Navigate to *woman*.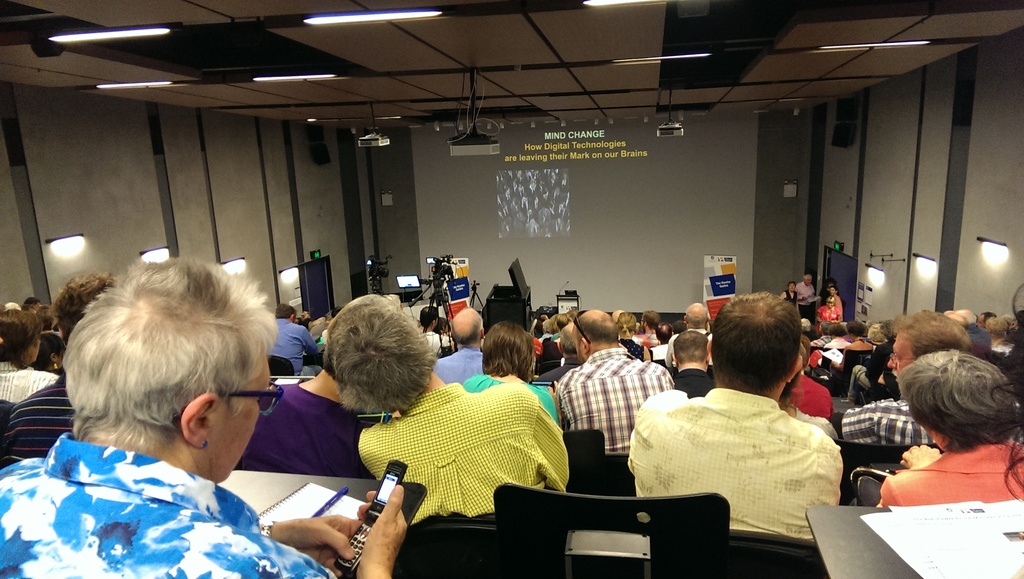
Navigation target: (415, 305, 452, 357).
